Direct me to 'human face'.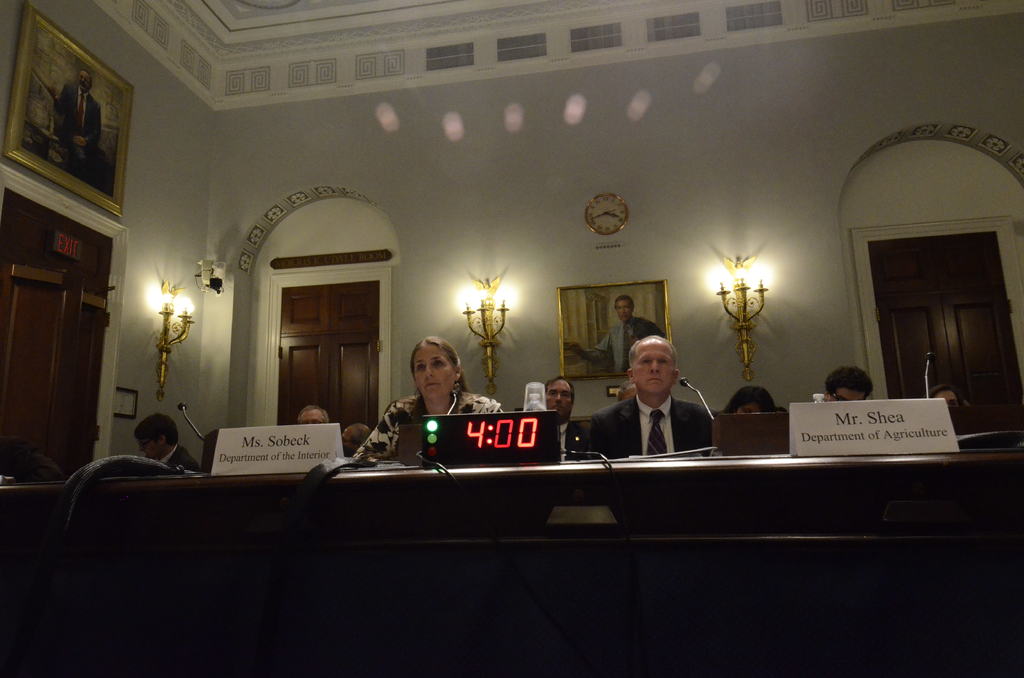
Direction: 342/429/352/455.
